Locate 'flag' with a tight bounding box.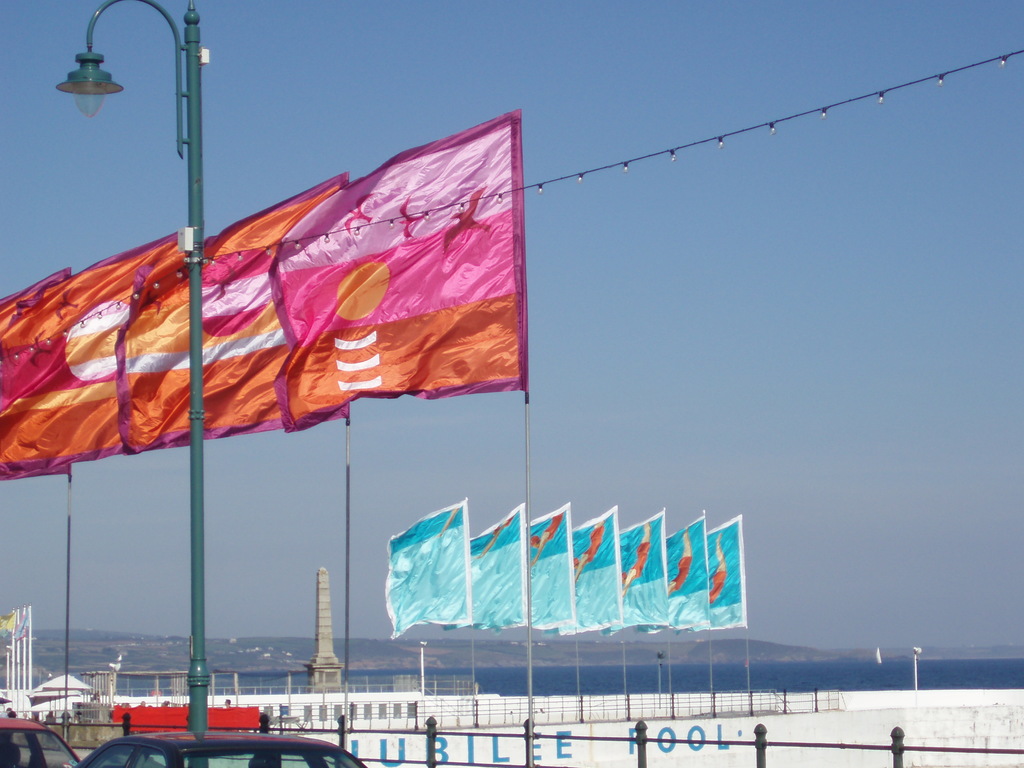
[left=0, top=270, right=77, bottom=488].
